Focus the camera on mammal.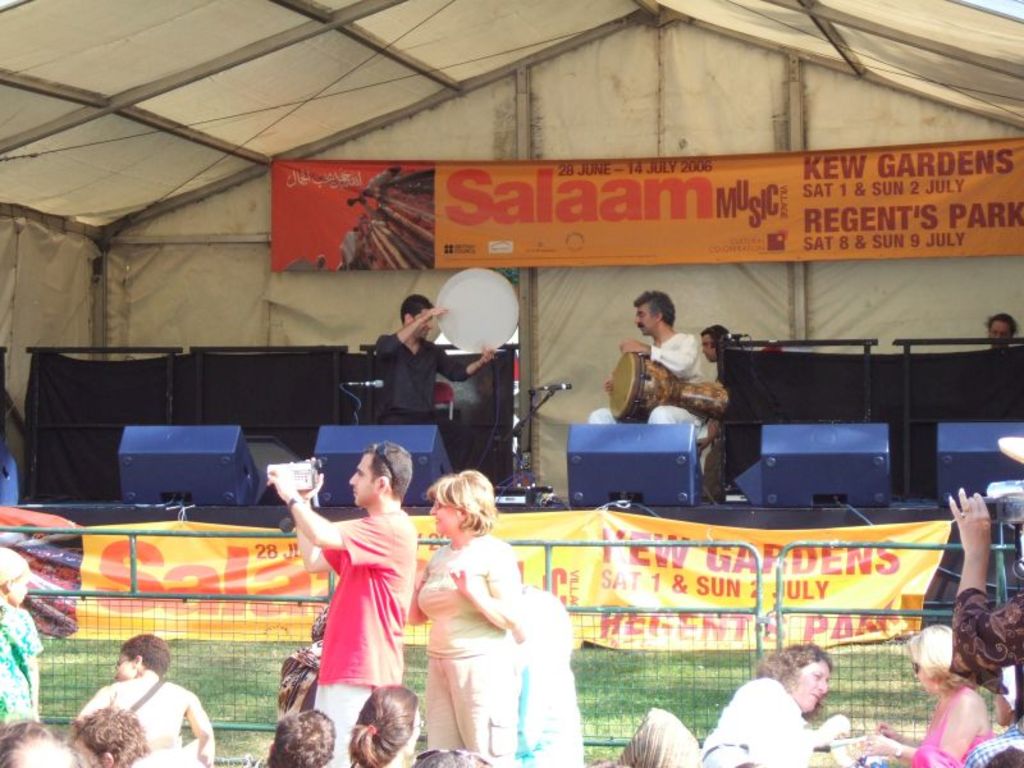
Focus region: 965 676 1023 767.
